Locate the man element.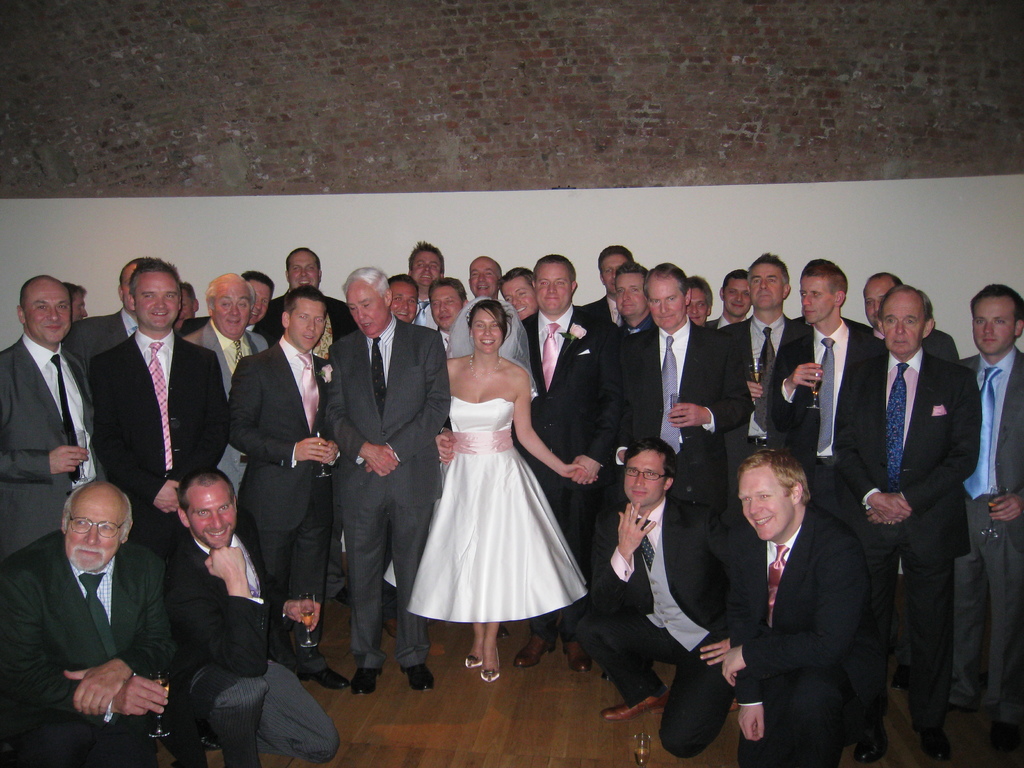
Element bbox: box(718, 273, 762, 331).
